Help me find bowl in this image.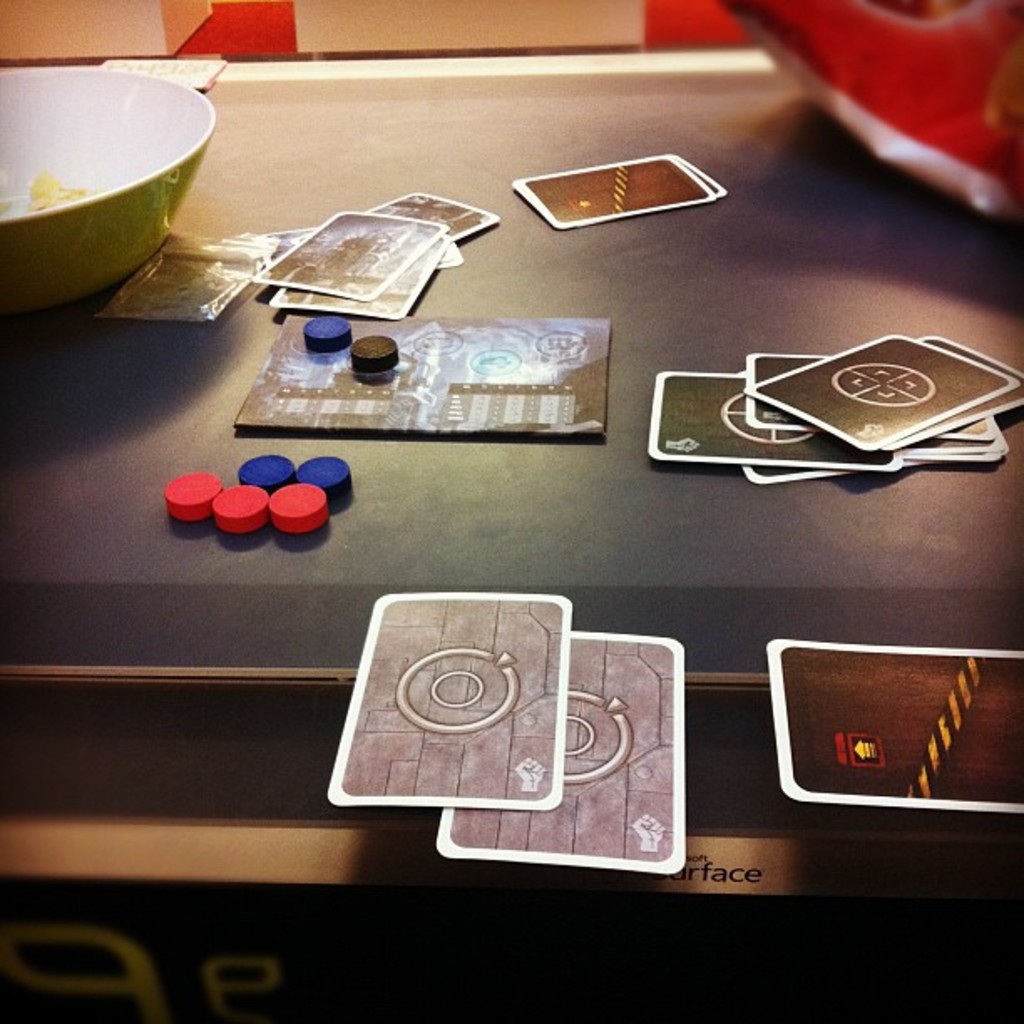
Found it: x1=0 y1=70 x2=202 y2=281.
